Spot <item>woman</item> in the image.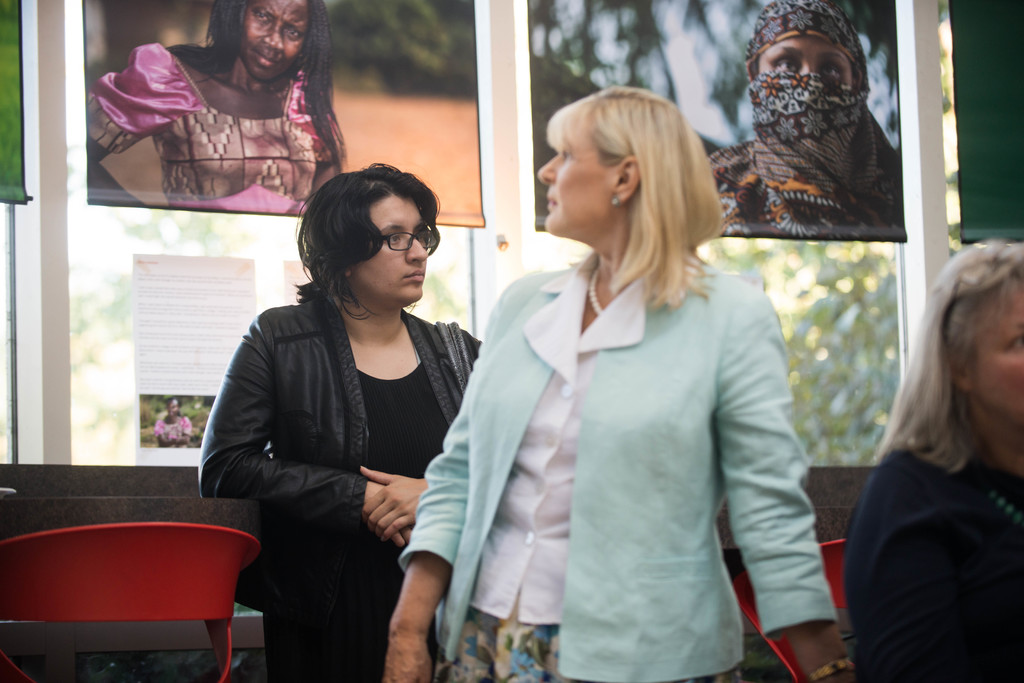
<item>woman</item> found at [193,161,482,682].
